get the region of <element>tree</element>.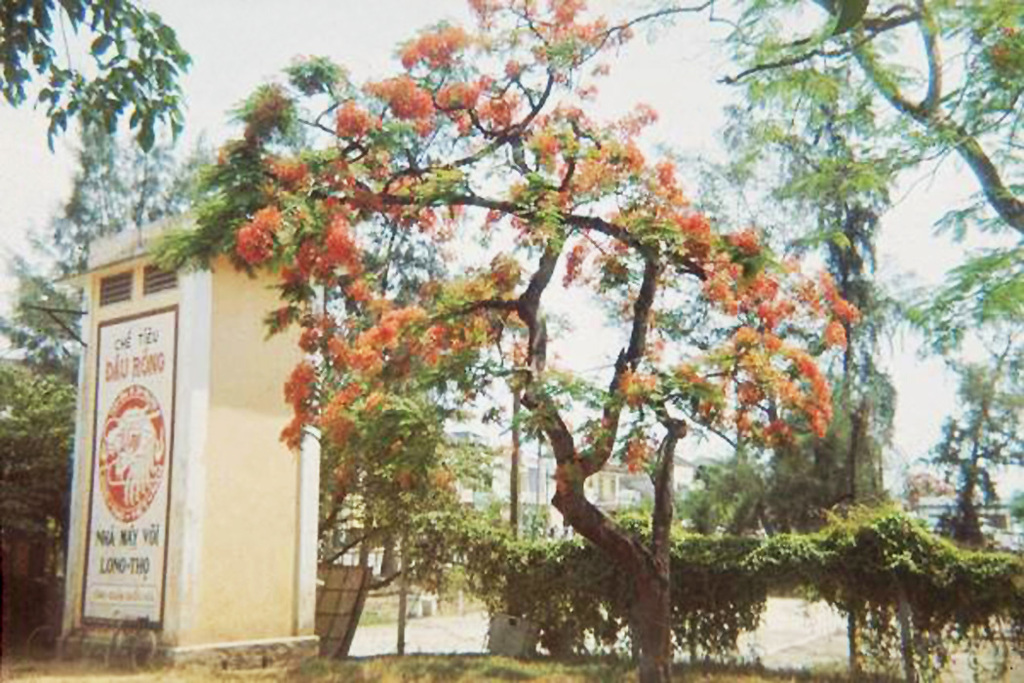
{"x1": 0, "y1": 0, "x2": 193, "y2": 148}.
